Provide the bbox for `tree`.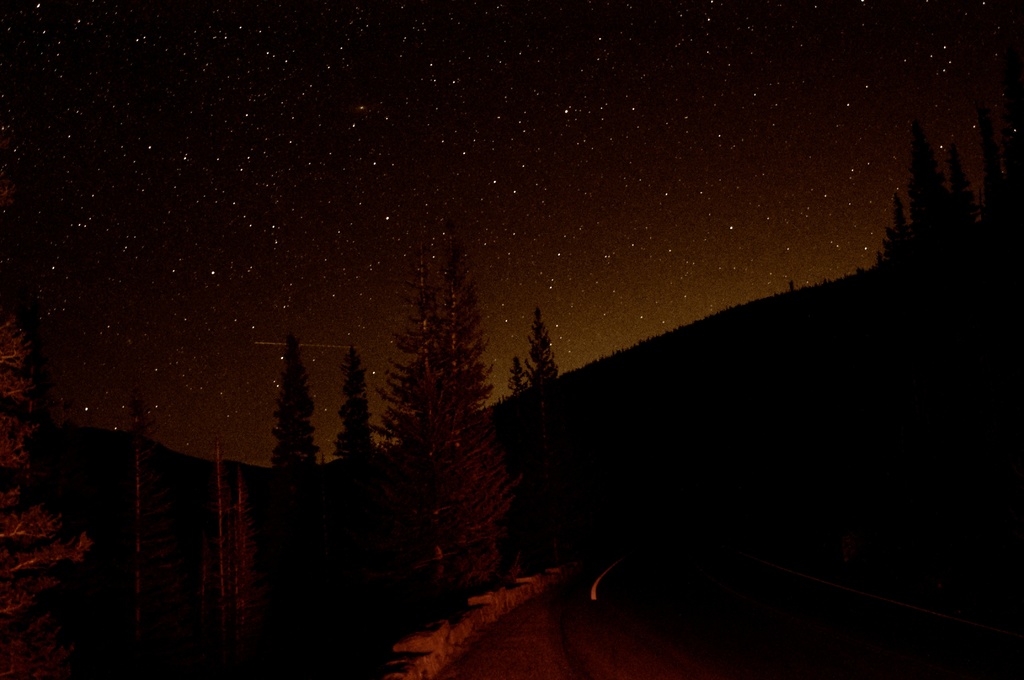
region(528, 314, 575, 526).
